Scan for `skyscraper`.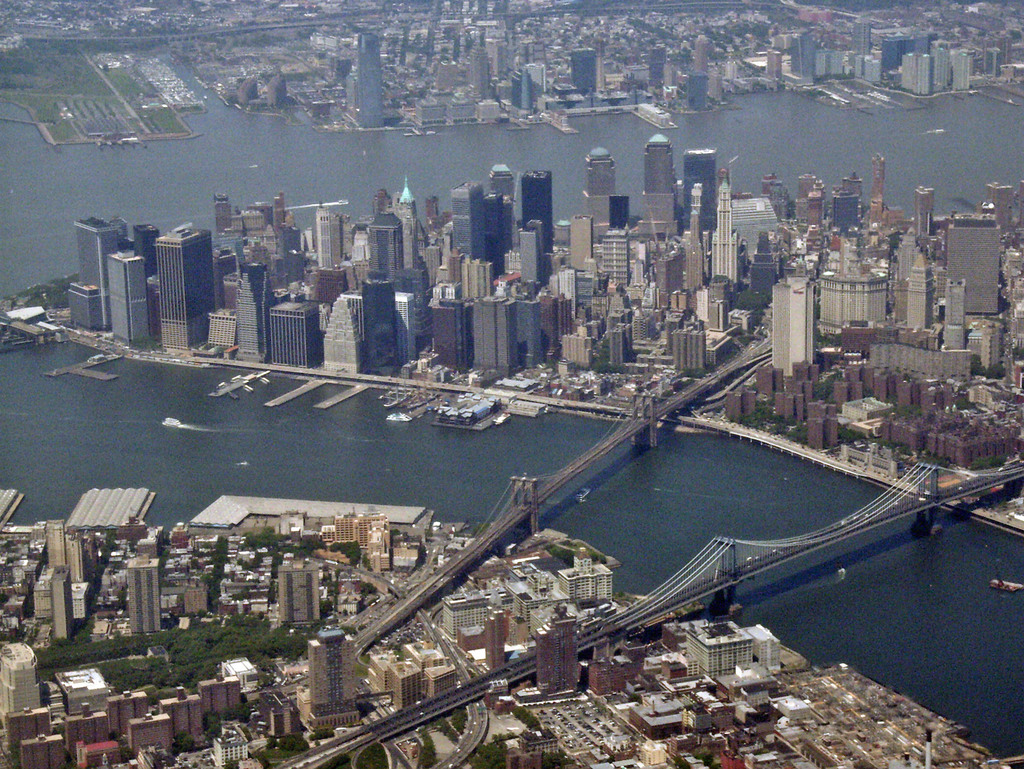
Scan result: pyautogui.locateOnScreen(639, 131, 676, 247).
